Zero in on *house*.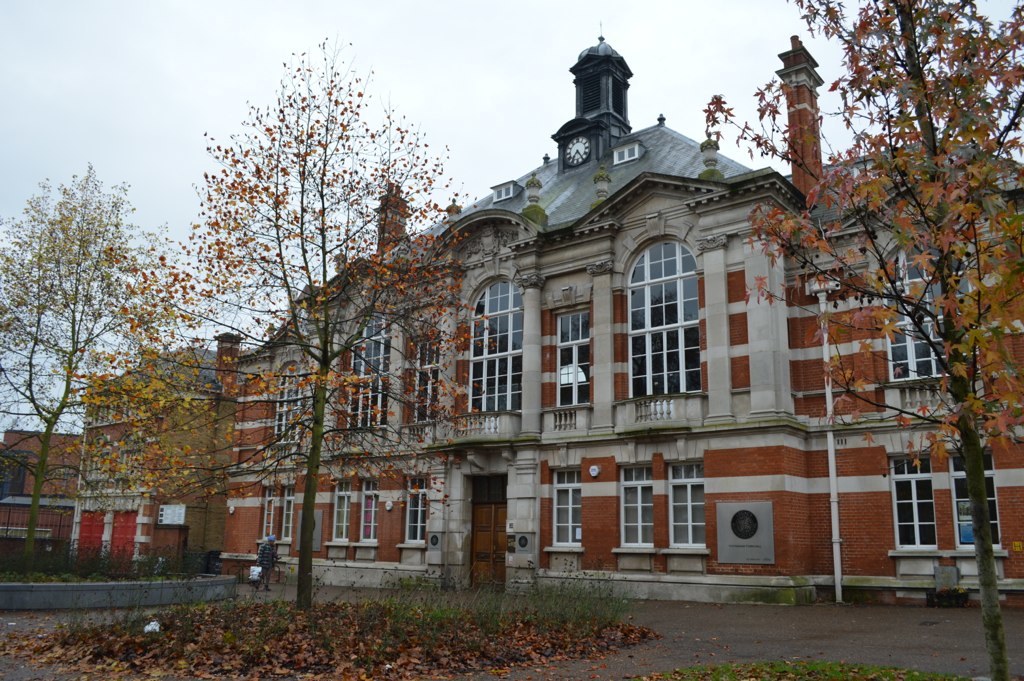
Zeroed in: [x1=0, y1=426, x2=79, y2=558].
